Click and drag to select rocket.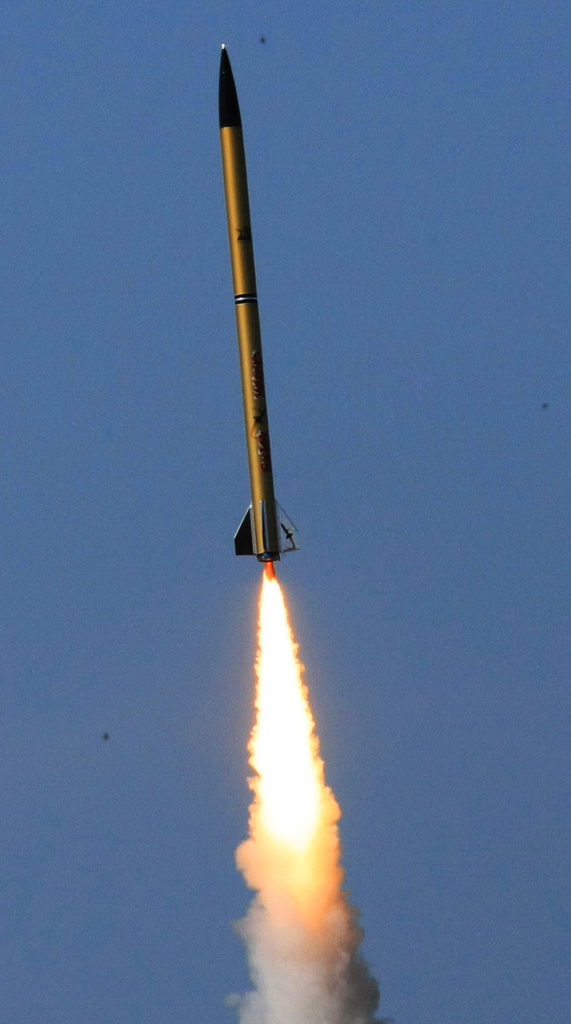
Selection: detection(187, 55, 303, 574).
